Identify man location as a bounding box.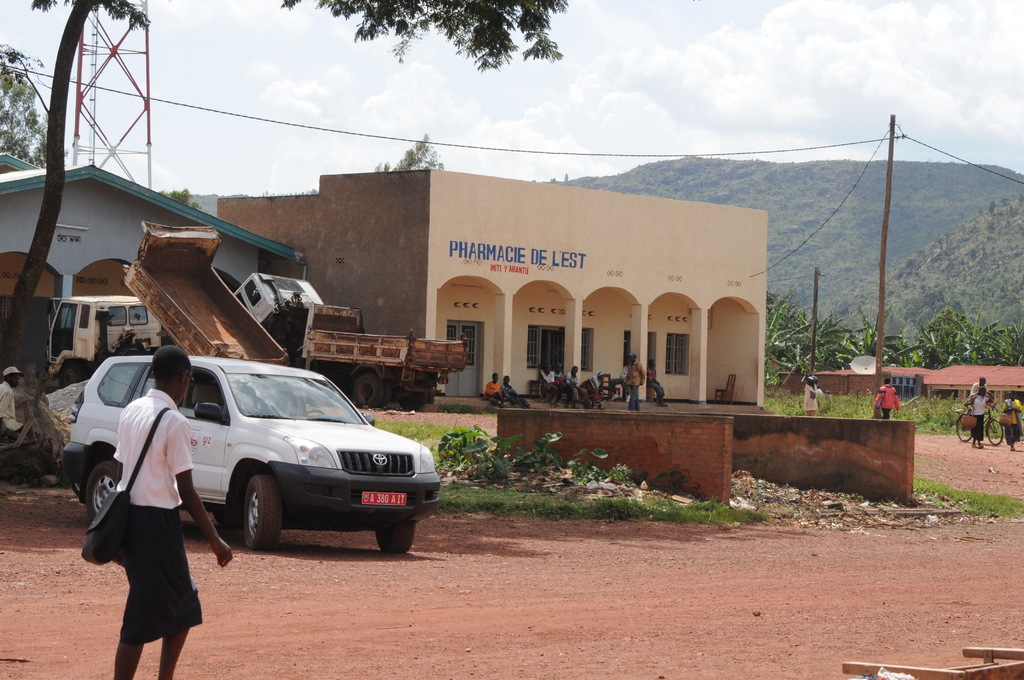
rect(87, 361, 207, 663).
